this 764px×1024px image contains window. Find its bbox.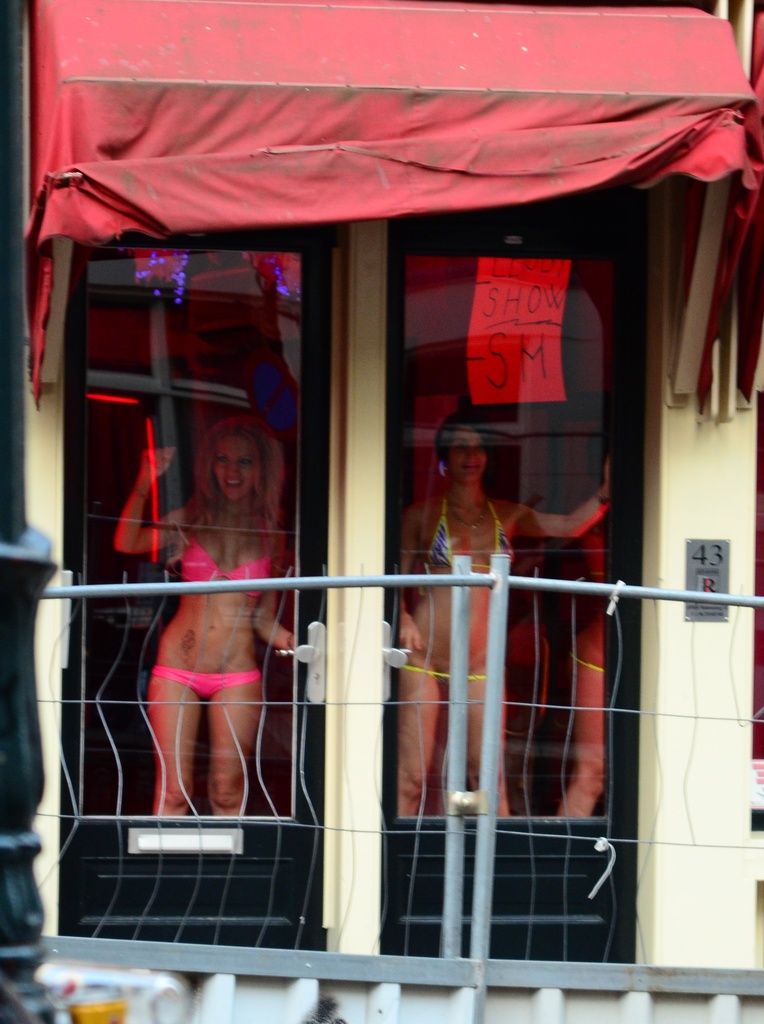
rect(362, 178, 632, 964).
